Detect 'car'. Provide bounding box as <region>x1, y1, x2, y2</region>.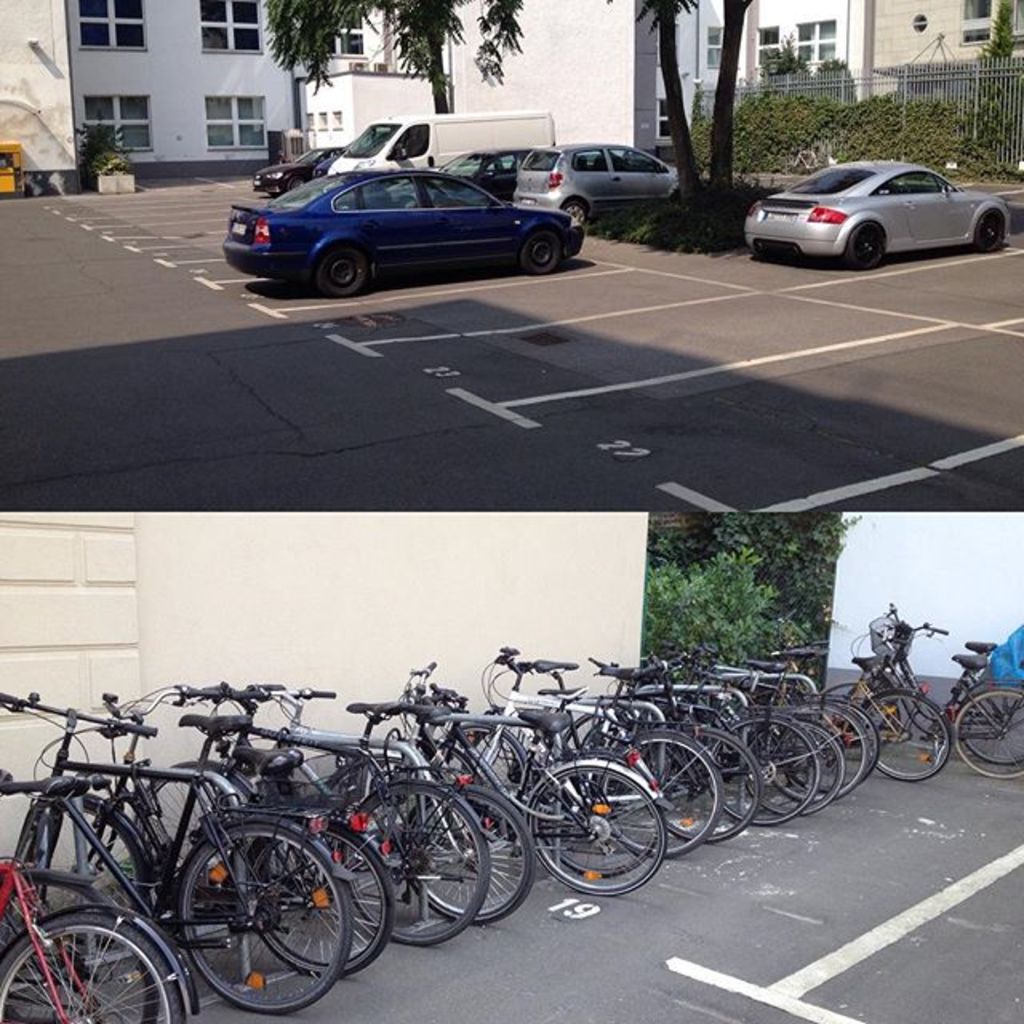
<region>314, 155, 336, 179</region>.
